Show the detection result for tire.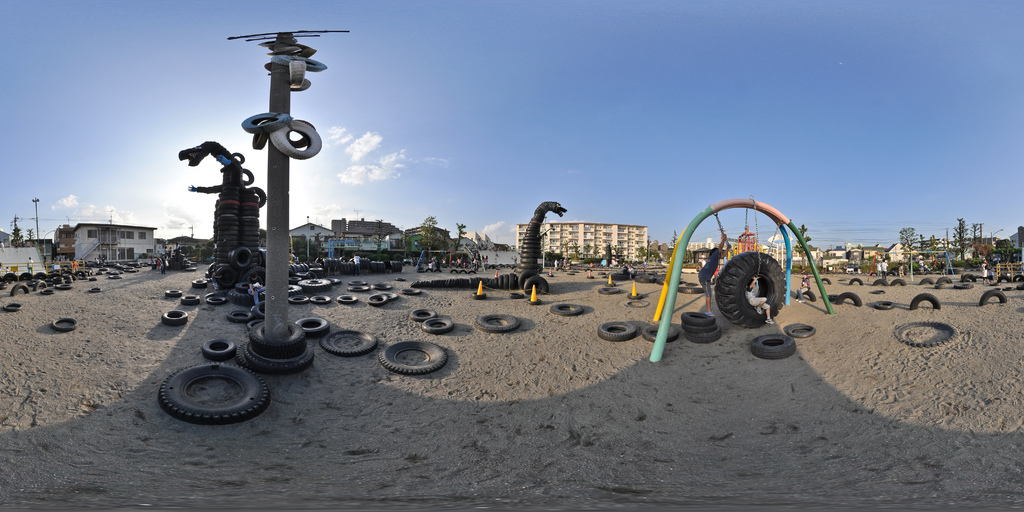
<box>410,307,436,323</box>.
